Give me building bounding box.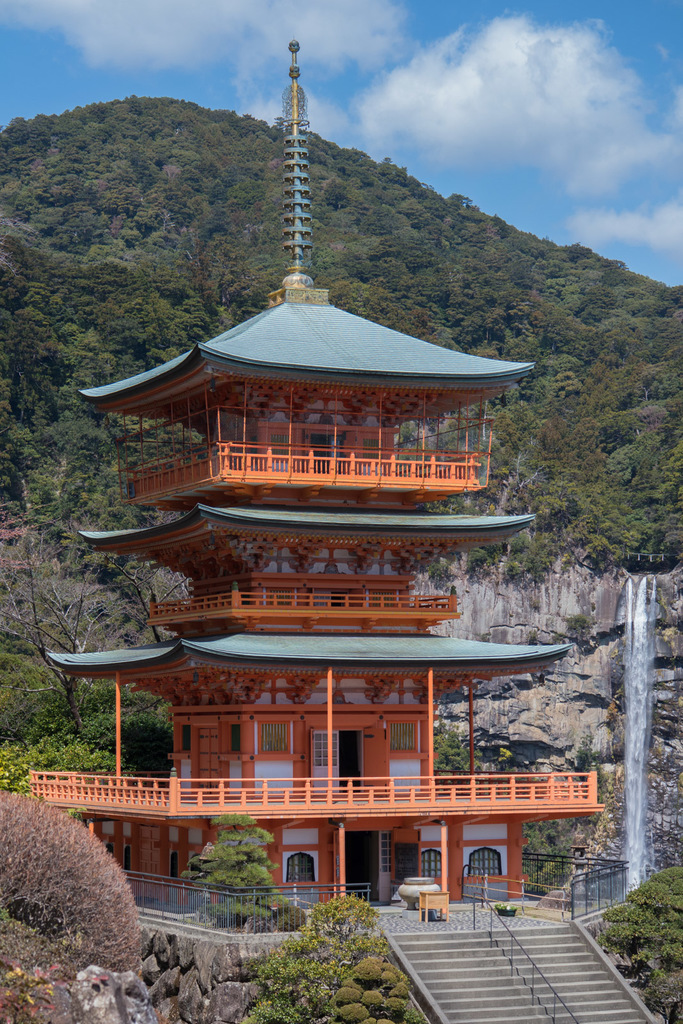
left=21, top=38, right=611, bottom=915.
